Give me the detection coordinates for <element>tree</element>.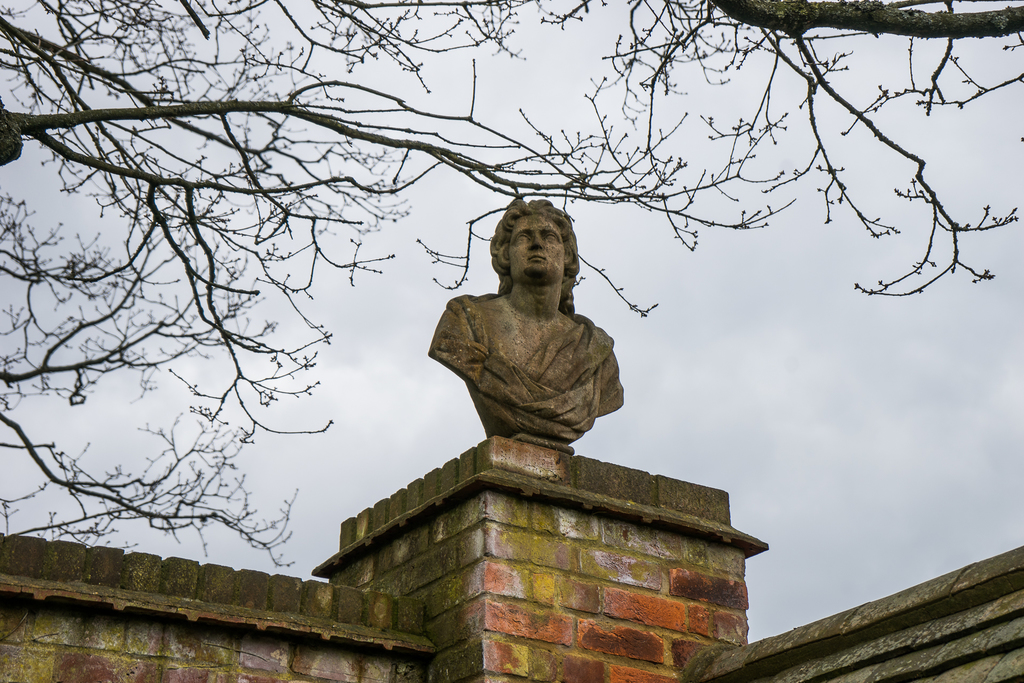
[0, 0, 1023, 568].
